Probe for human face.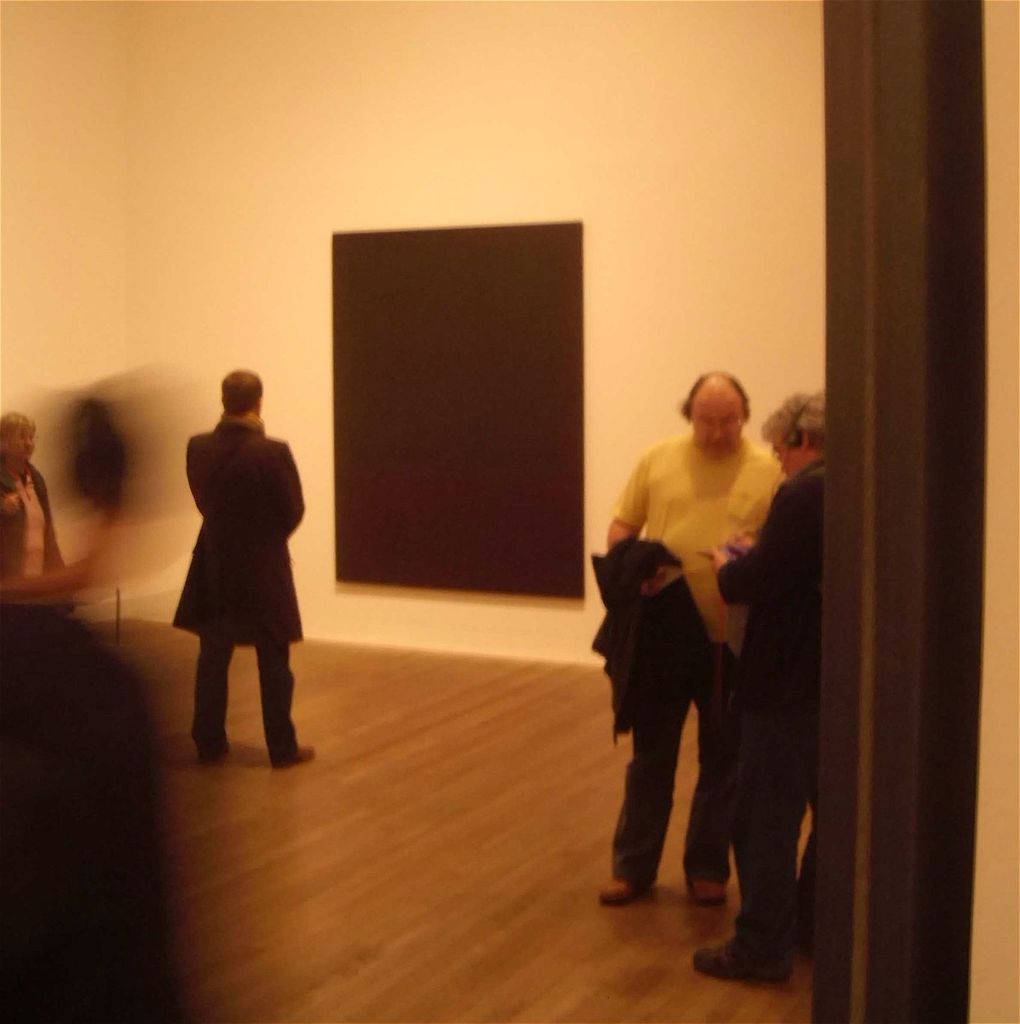
Probe result: 0/433/41/463.
